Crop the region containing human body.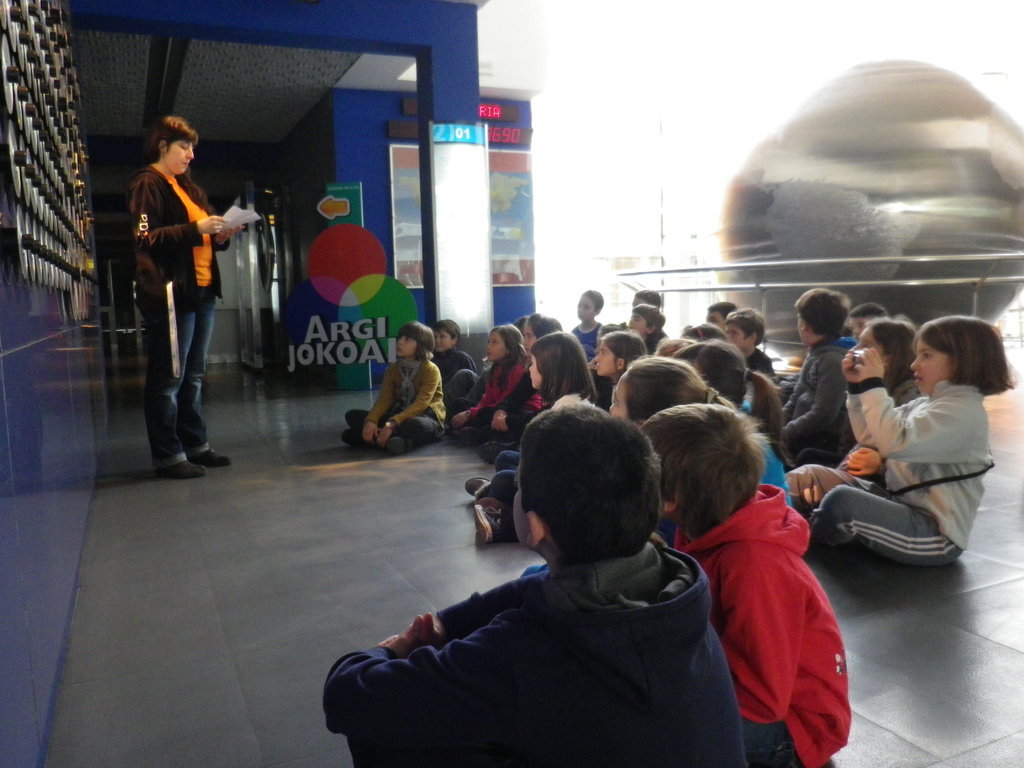
Crop region: <box>589,323,643,381</box>.
